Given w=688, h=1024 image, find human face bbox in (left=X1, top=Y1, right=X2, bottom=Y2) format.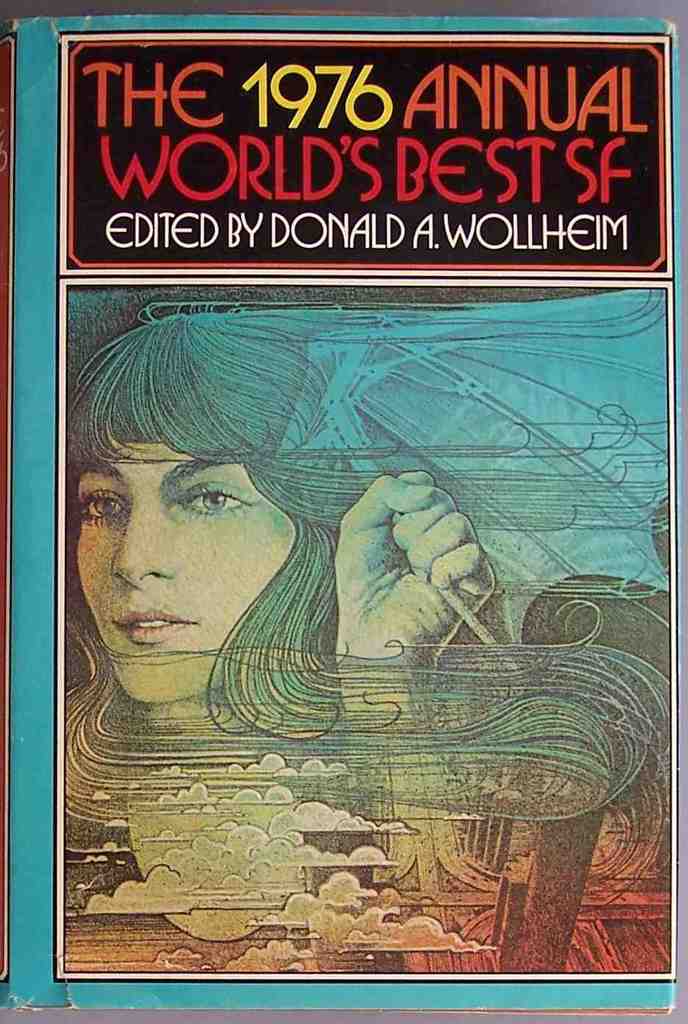
(left=77, top=423, right=291, bottom=709).
